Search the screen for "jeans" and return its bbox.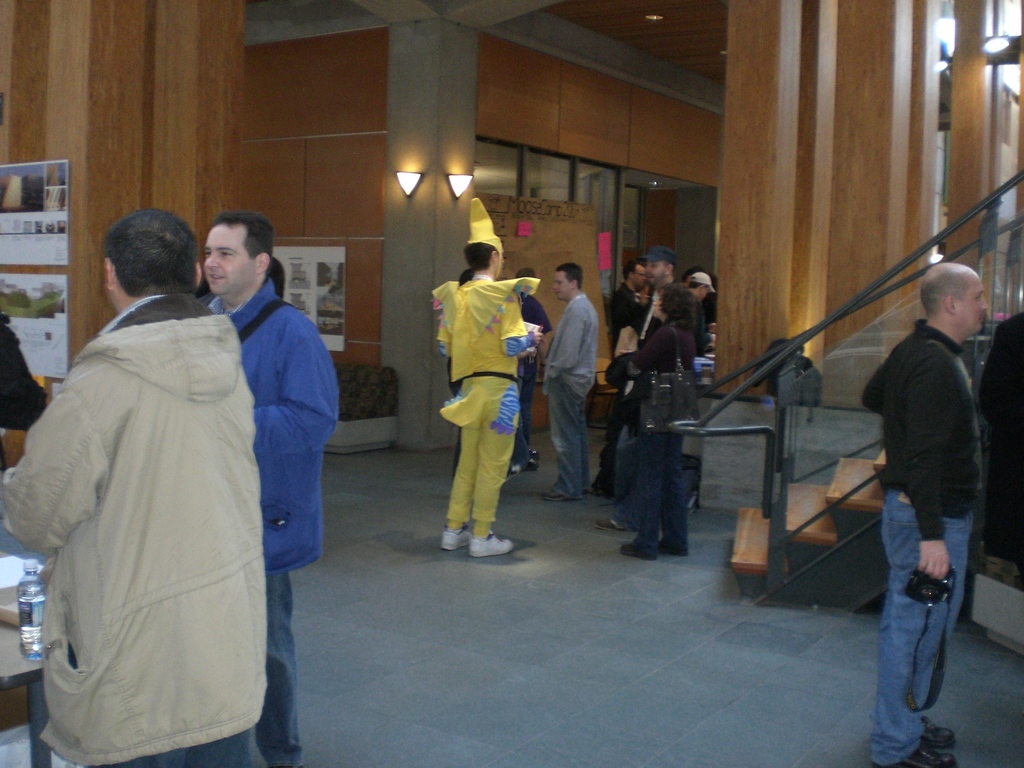
Found: pyautogui.locateOnScreen(877, 485, 968, 754).
